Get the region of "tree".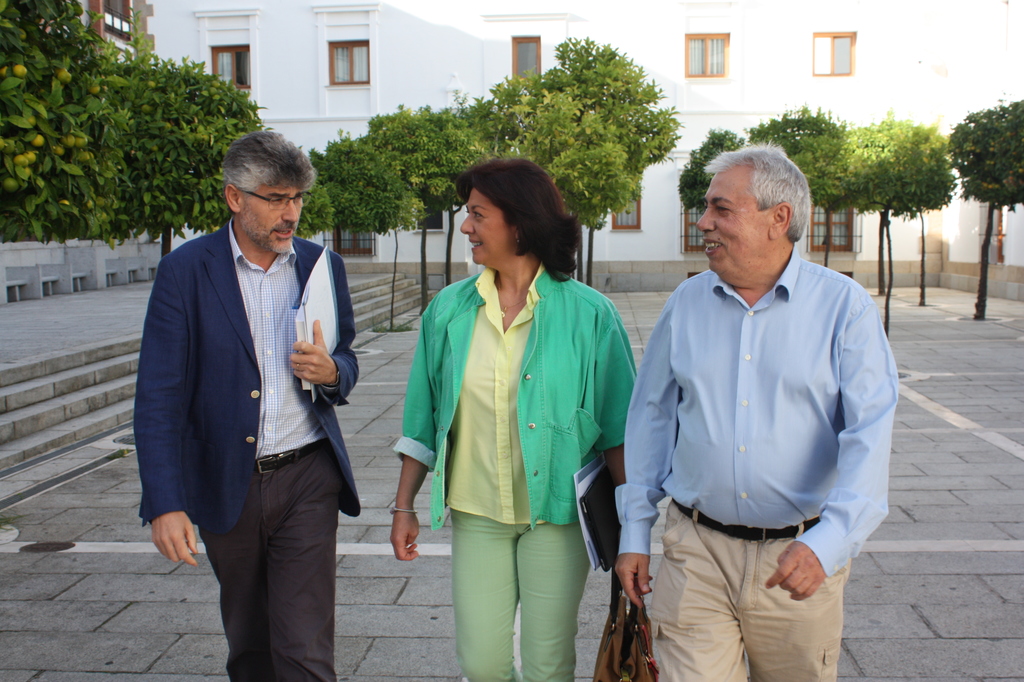
[0,0,141,250].
